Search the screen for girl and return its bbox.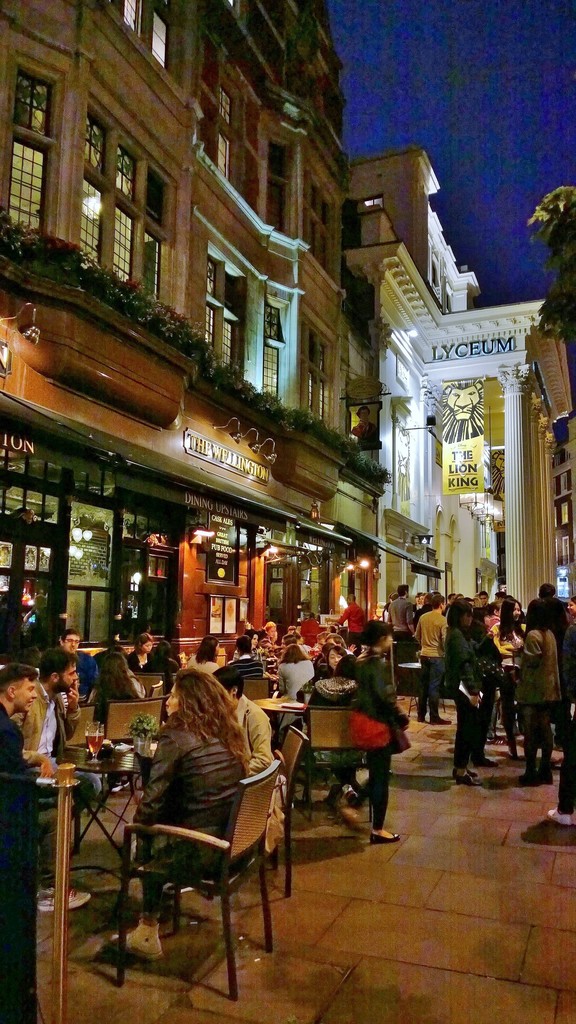
Found: 337/626/412/844.
